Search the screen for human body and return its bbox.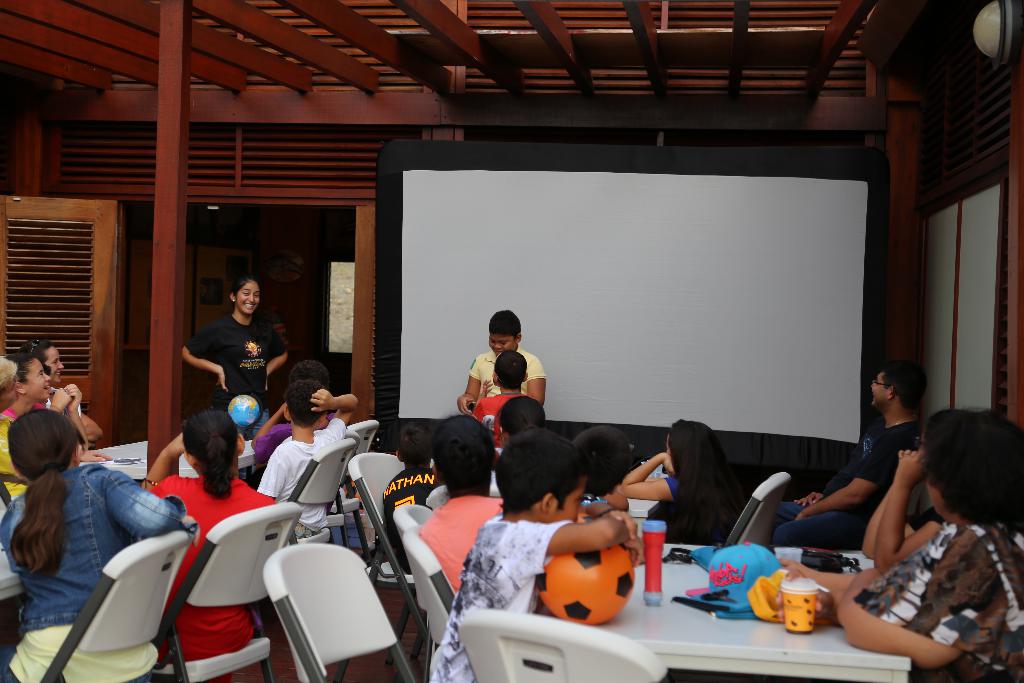
Found: [left=426, top=504, right=634, bottom=682].
